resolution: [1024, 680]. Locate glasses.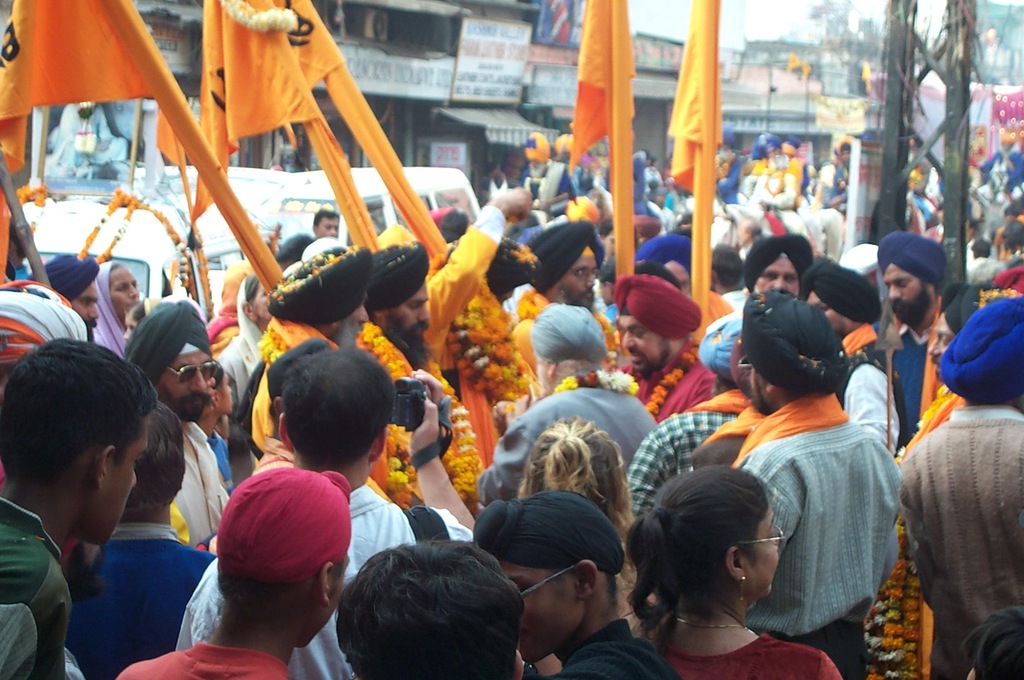
bbox=[730, 521, 786, 549].
